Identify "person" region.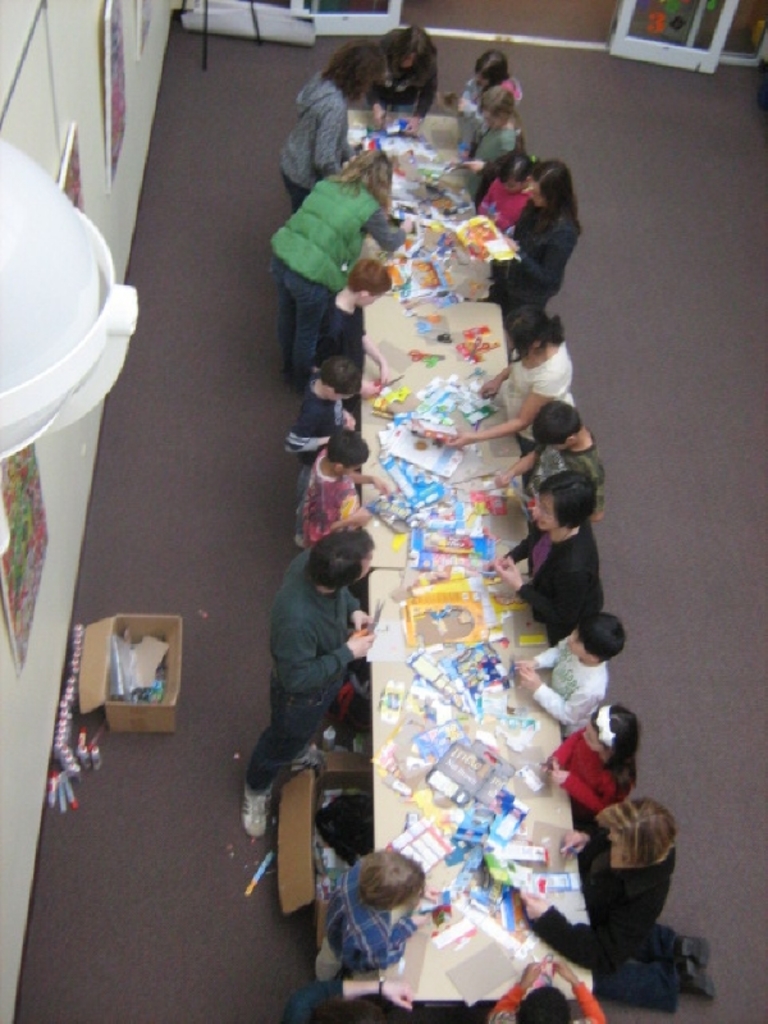
Region: (x1=279, y1=38, x2=385, y2=212).
